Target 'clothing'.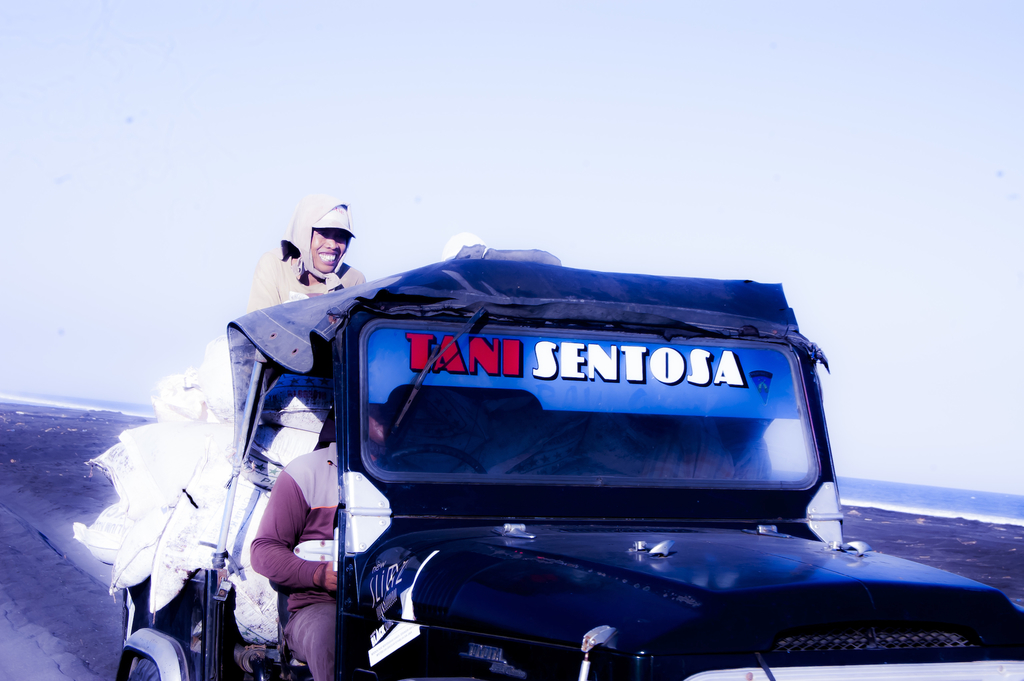
Target region: detection(250, 195, 369, 308).
